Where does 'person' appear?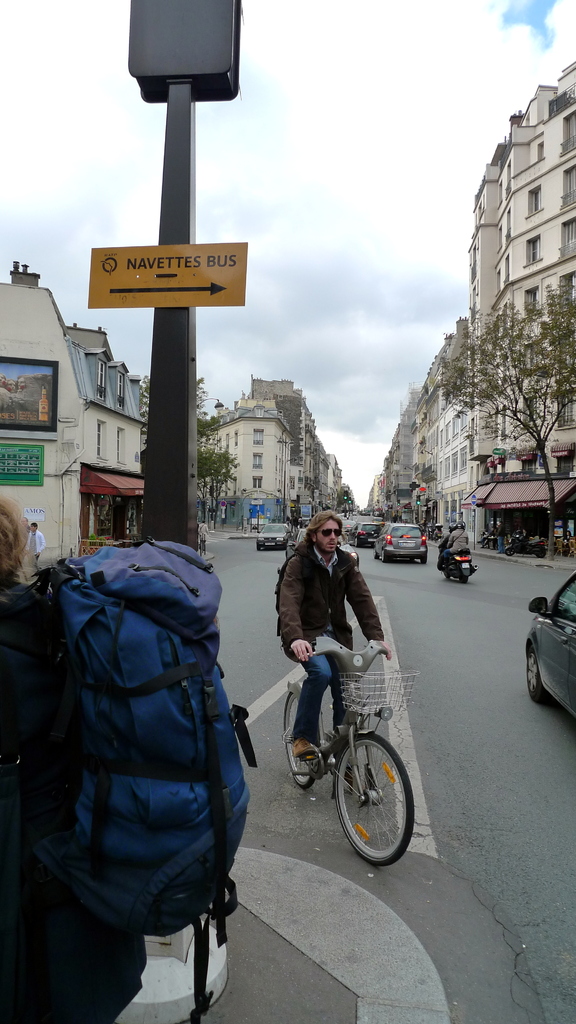
Appears at (271, 504, 393, 756).
